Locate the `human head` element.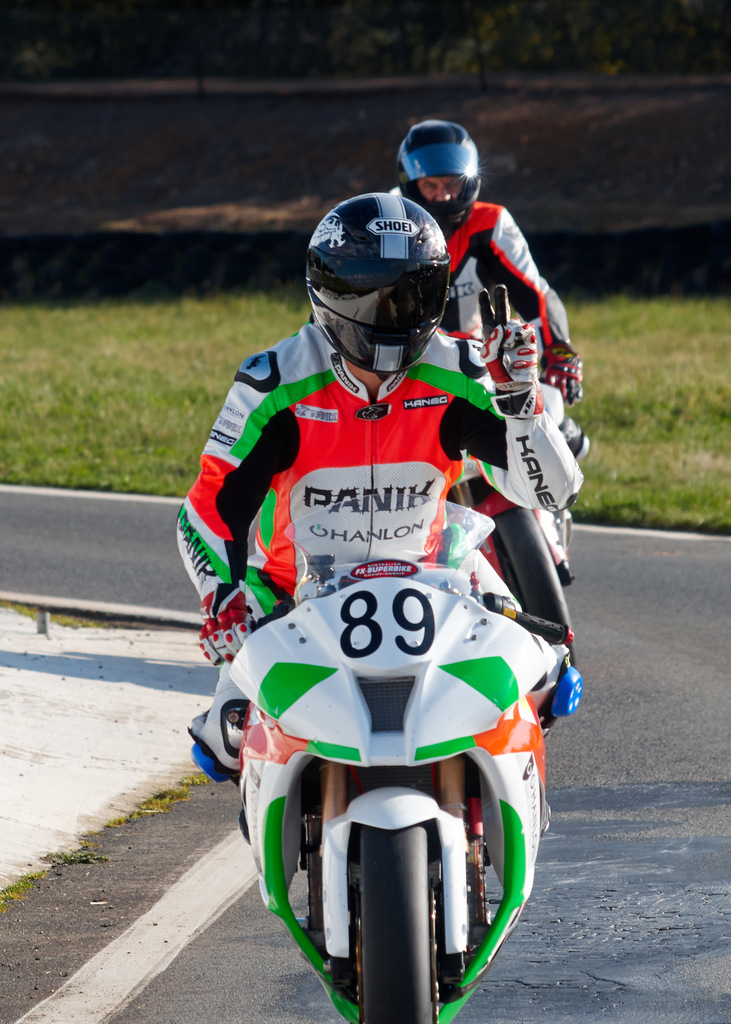
Element bbox: box=[296, 197, 445, 376].
